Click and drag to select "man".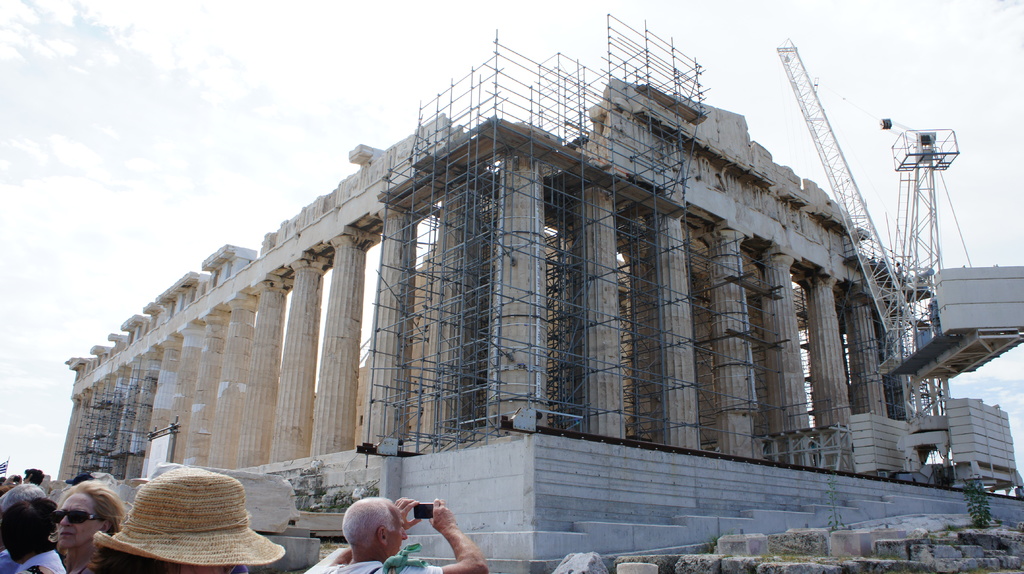
Selection: bbox=[20, 468, 45, 489].
